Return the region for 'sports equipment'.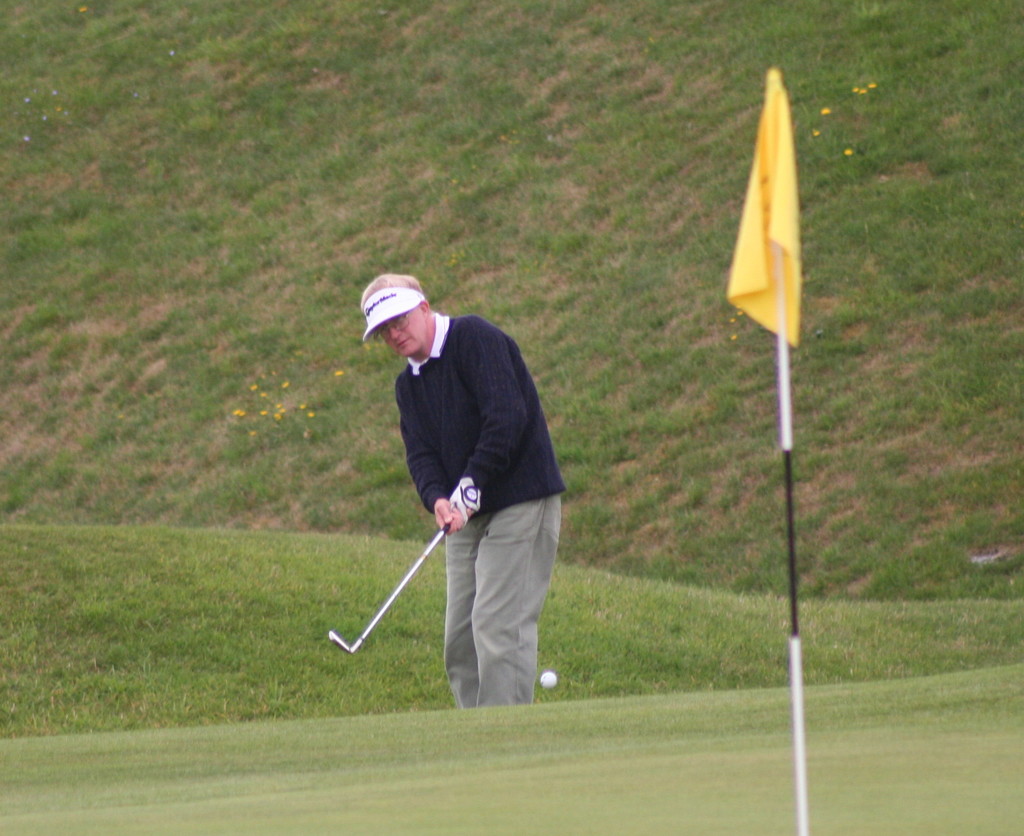
x1=540 y1=670 x2=560 y2=694.
